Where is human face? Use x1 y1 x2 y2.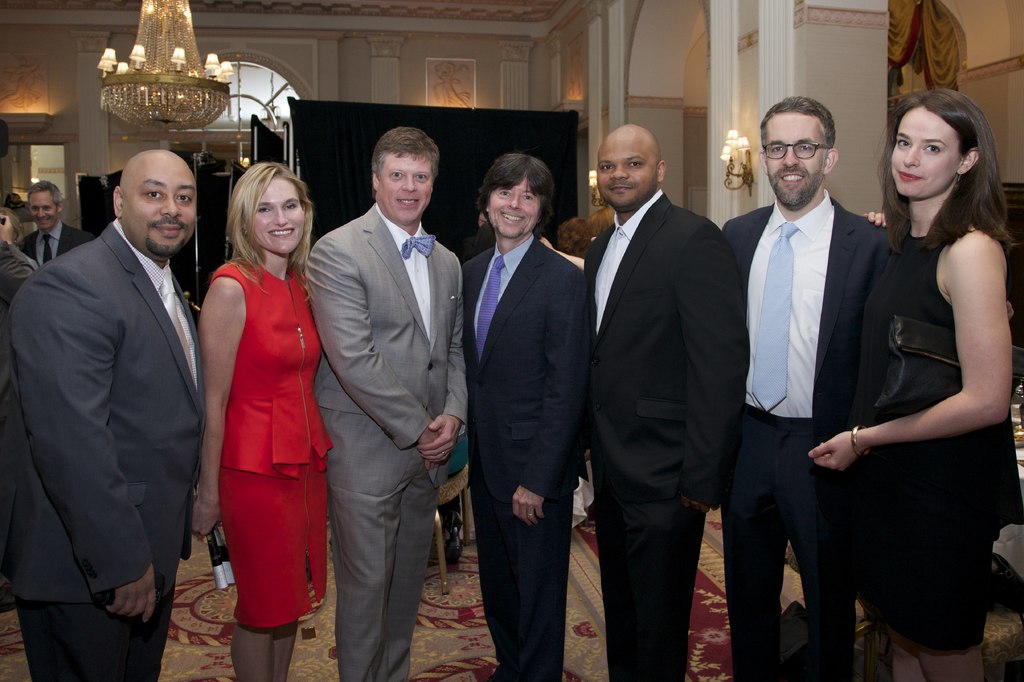
31 190 57 232.
